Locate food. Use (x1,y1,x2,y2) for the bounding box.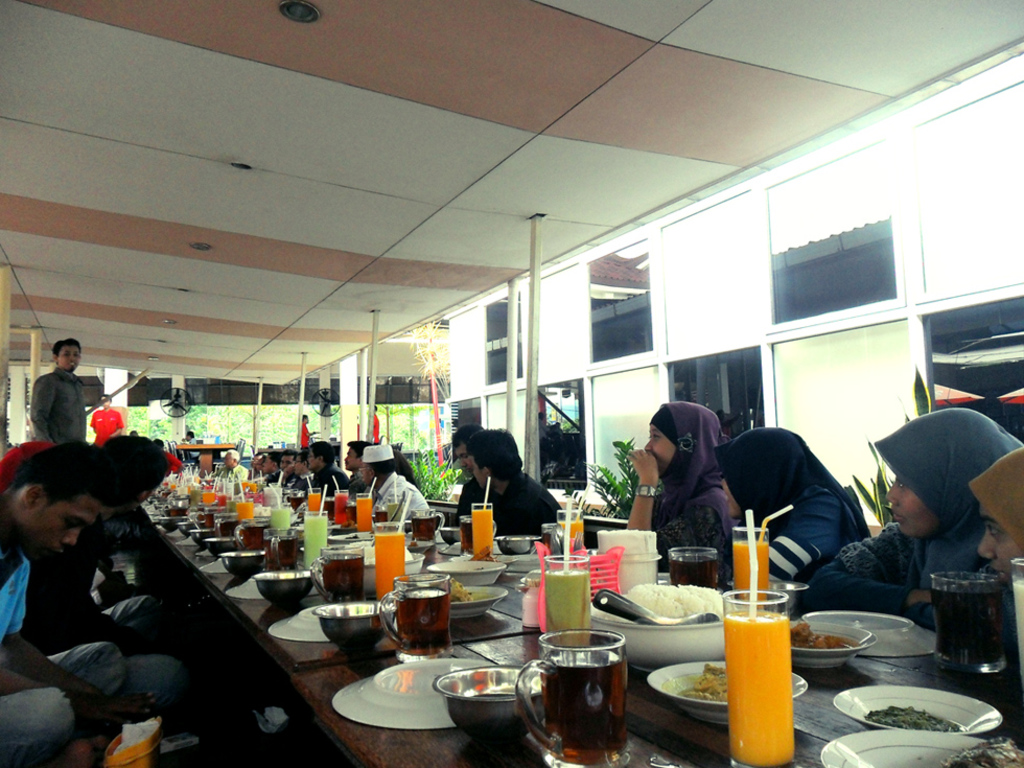
(338,518,360,536).
